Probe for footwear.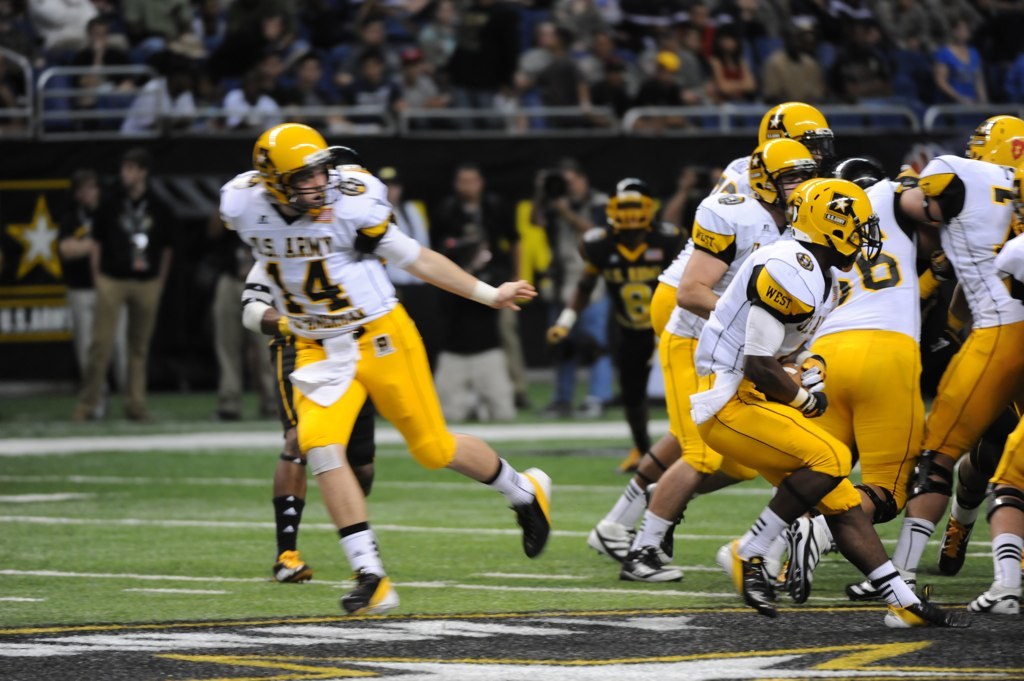
Probe result: <bbox>884, 595, 958, 626</bbox>.
